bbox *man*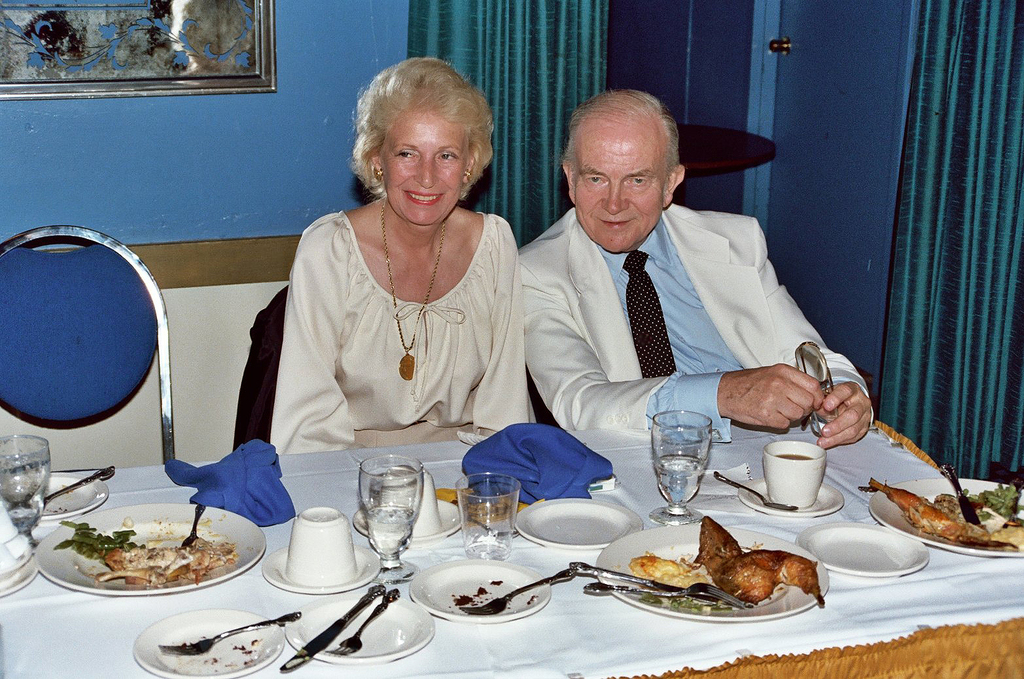
[499,106,867,517]
